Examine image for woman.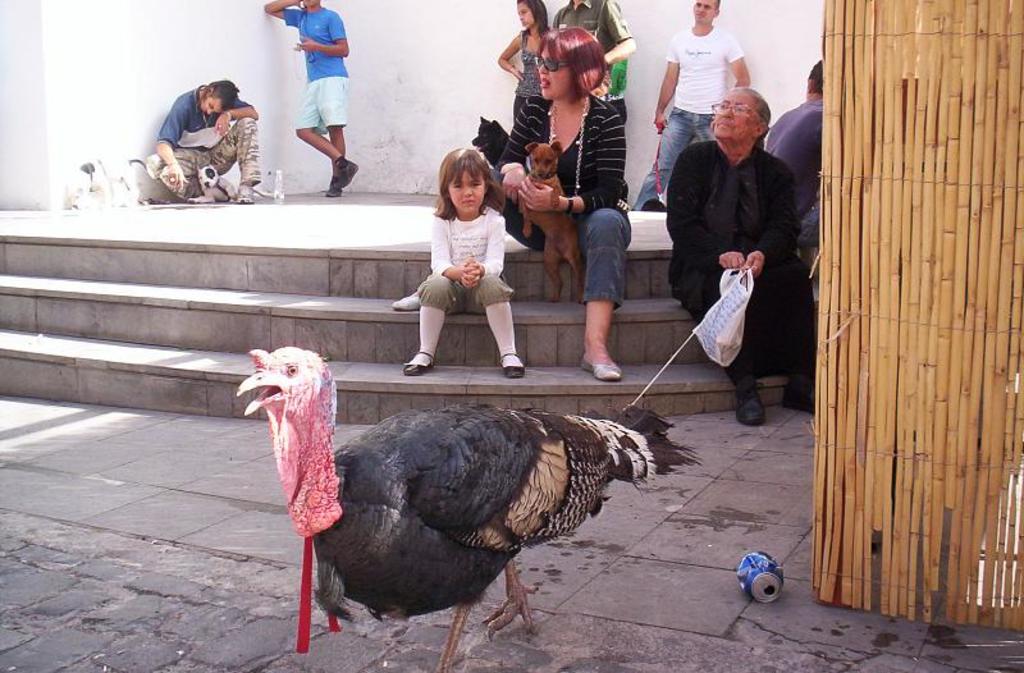
Examination result: l=666, t=86, r=815, b=424.
